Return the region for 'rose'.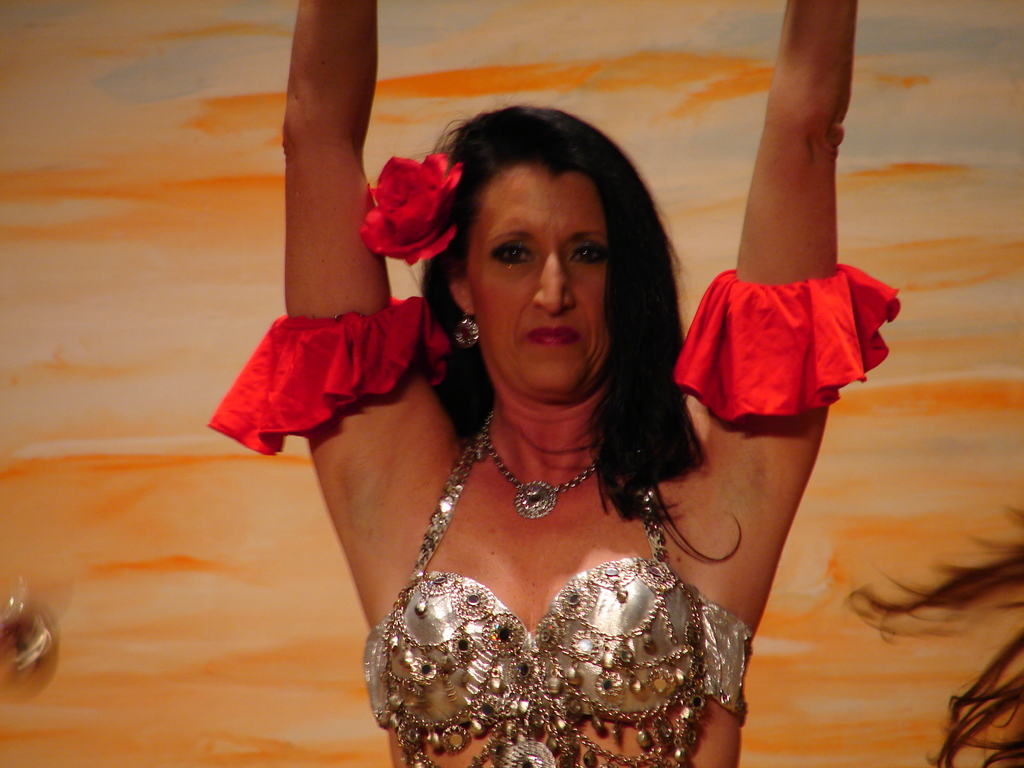
Rect(358, 150, 464, 266).
